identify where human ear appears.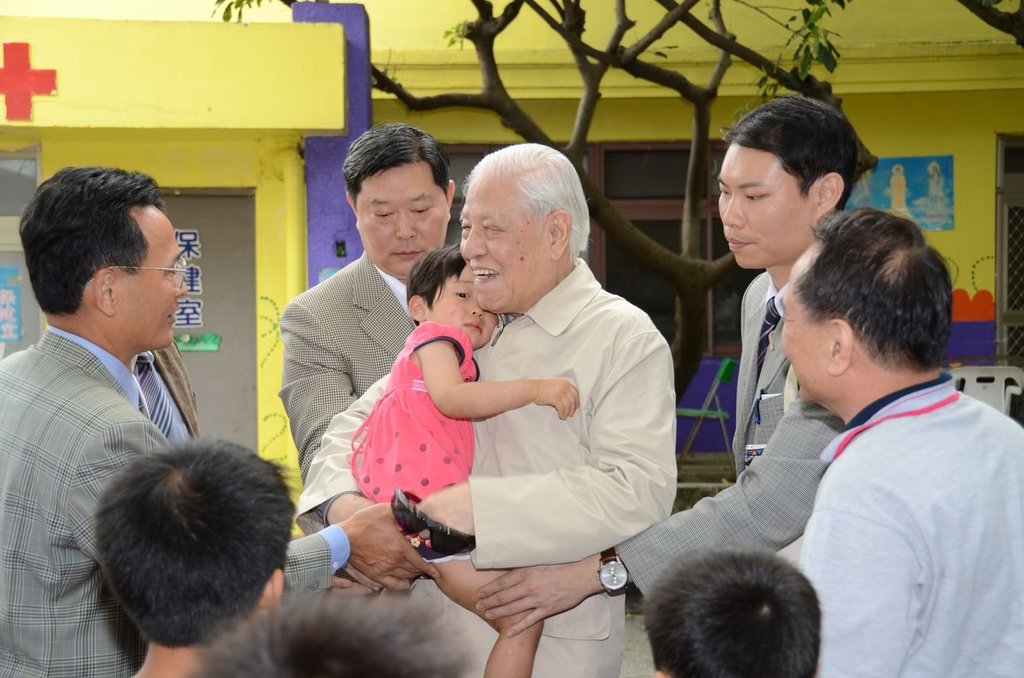
Appears at detection(654, 673, 663, 675).
